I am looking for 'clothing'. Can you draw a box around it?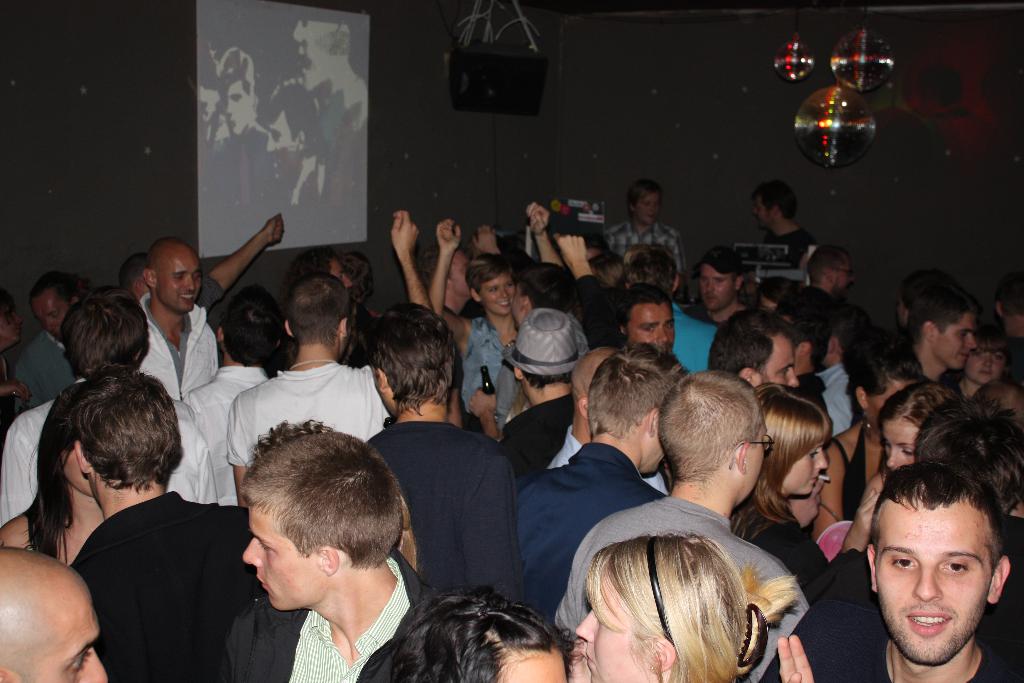
Sure, the bounding box is BBox(513, 438, 662, 630).
